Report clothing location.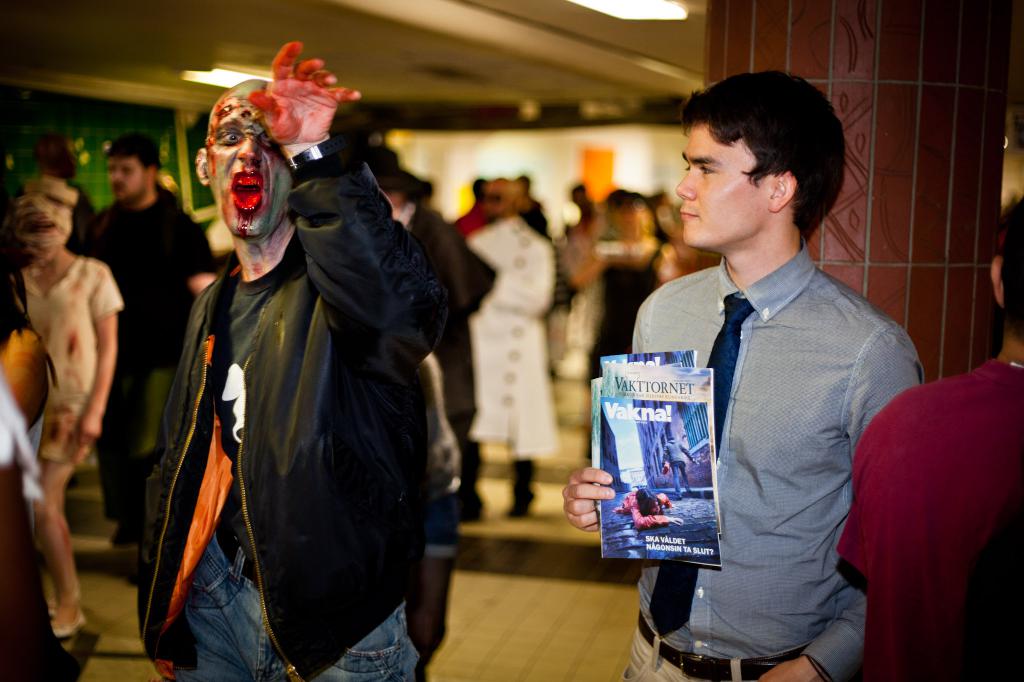
Report: Rect(612, 228, 930, 681).
